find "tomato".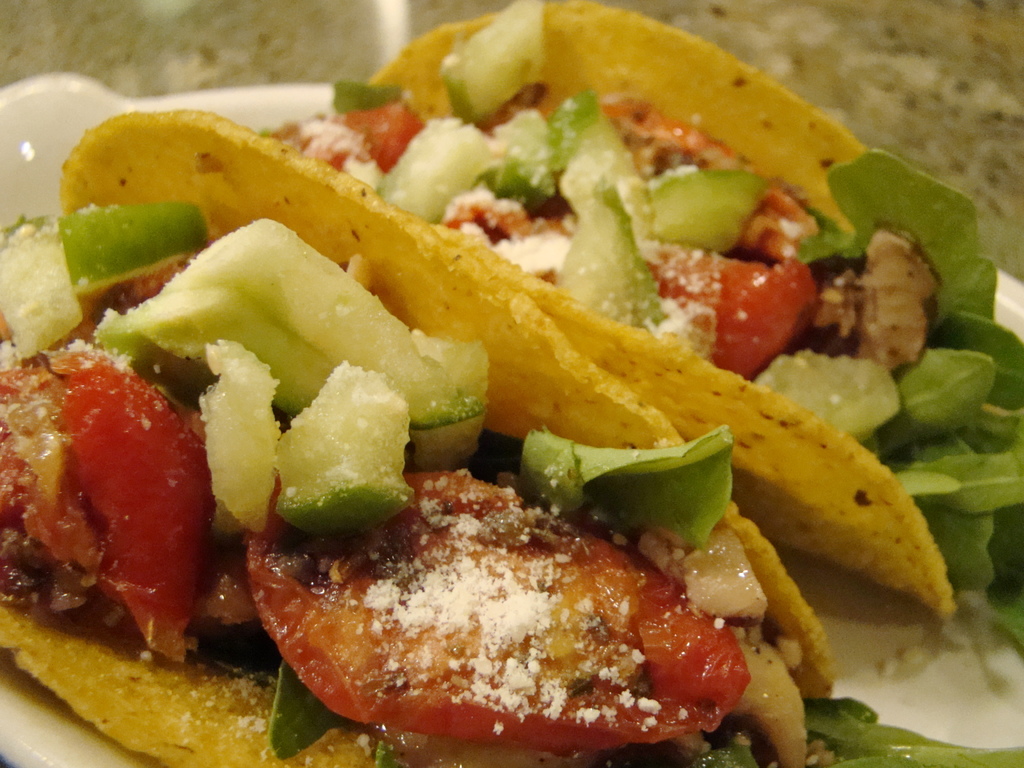
BBox(241, 465, 749, 738).
